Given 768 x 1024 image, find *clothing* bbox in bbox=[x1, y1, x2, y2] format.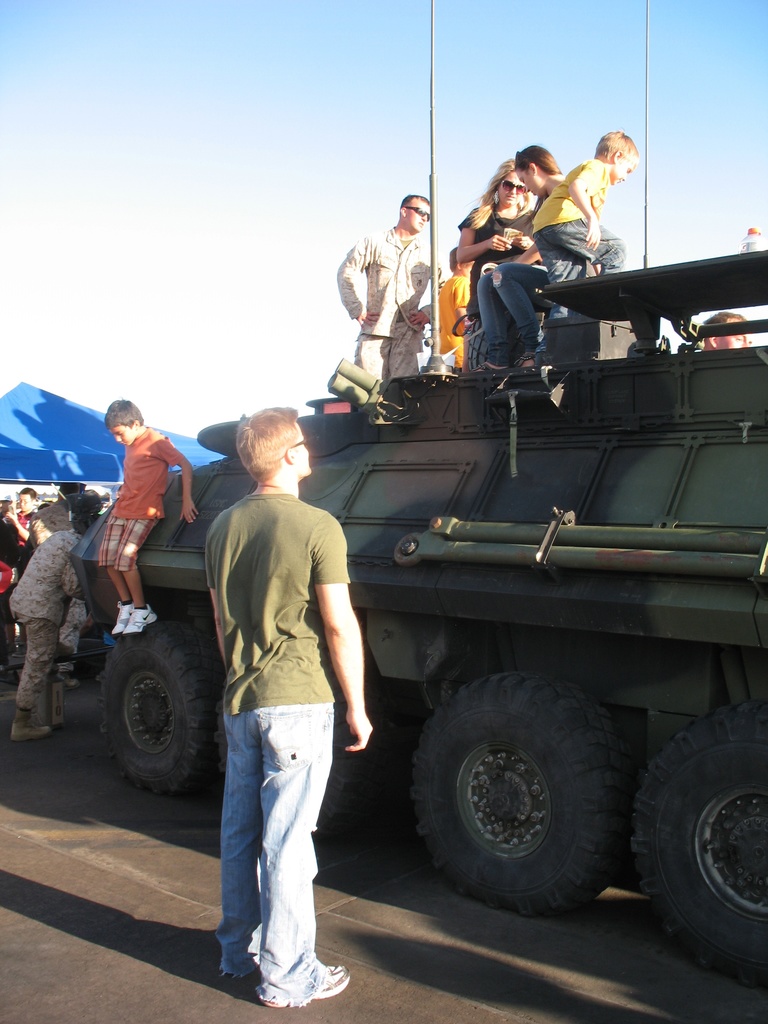
bbox=[96, 435, 182, 554].
